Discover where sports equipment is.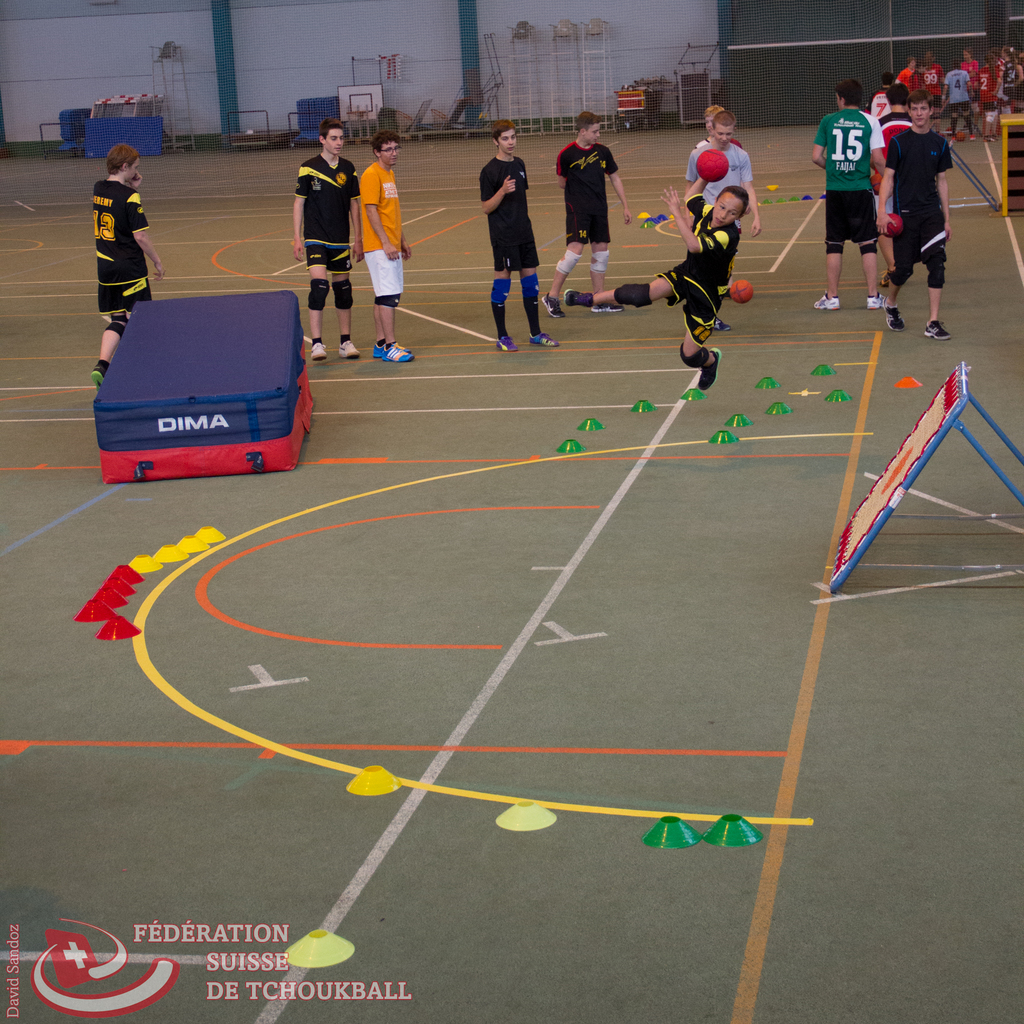
Discovered at bbox(825, 240, 844, 254).
